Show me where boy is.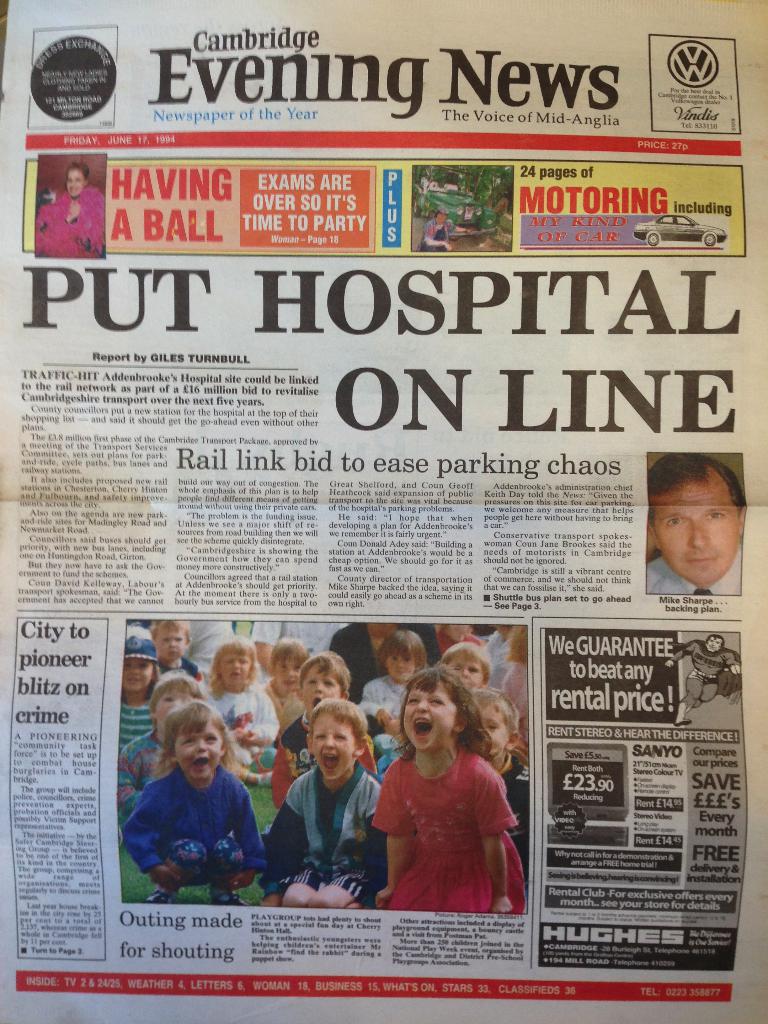
boy is at 471, 687, 531, 884.
